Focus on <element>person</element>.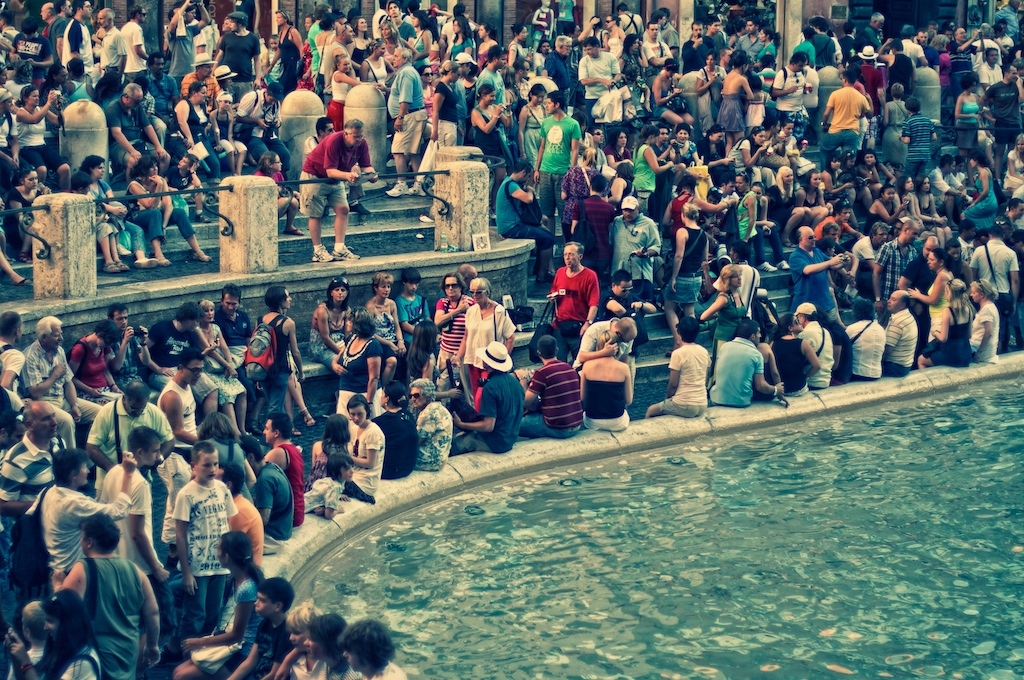
Focused at 606, 192, 661, 299.
